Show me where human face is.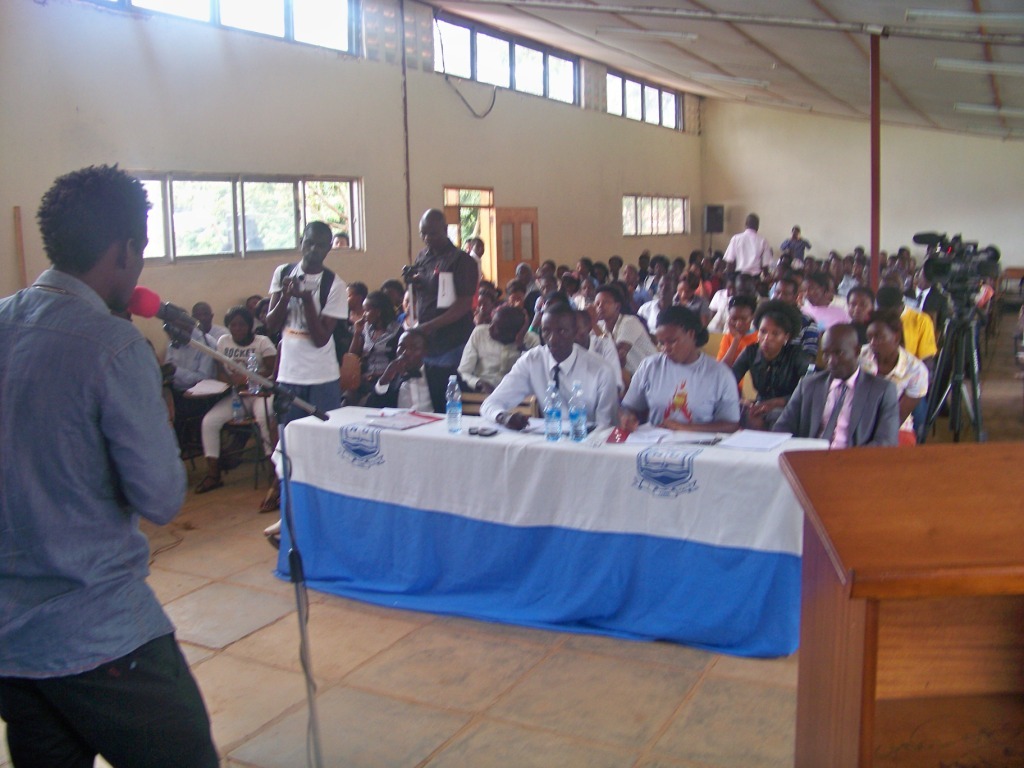
human face is at 228:312:250:343.
